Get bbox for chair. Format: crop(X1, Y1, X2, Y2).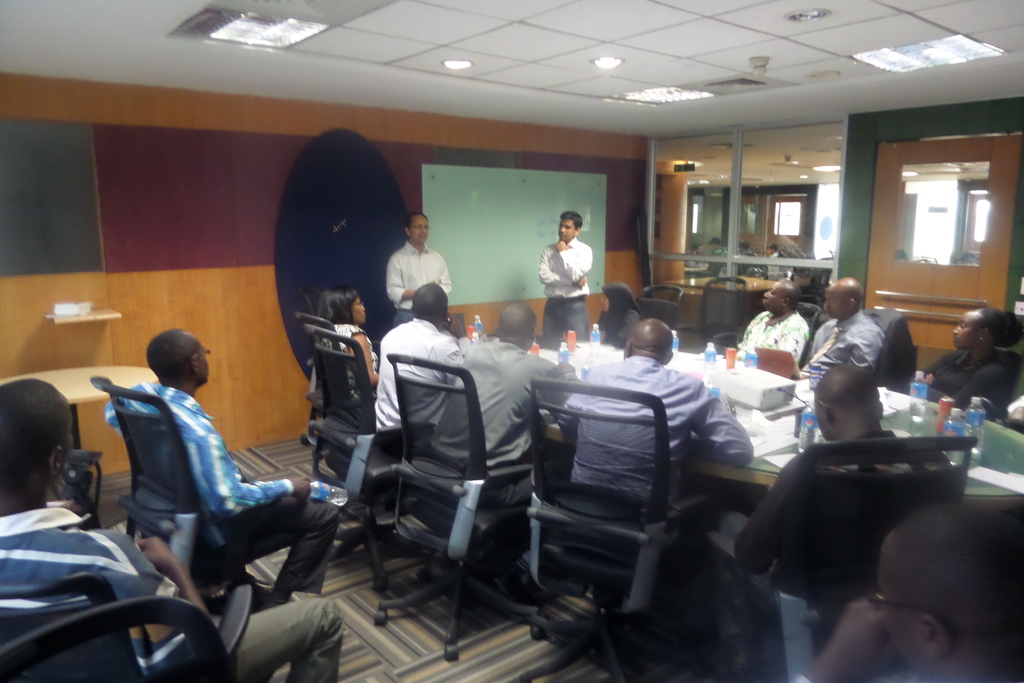
crop(997, 346, 1023, 418).
